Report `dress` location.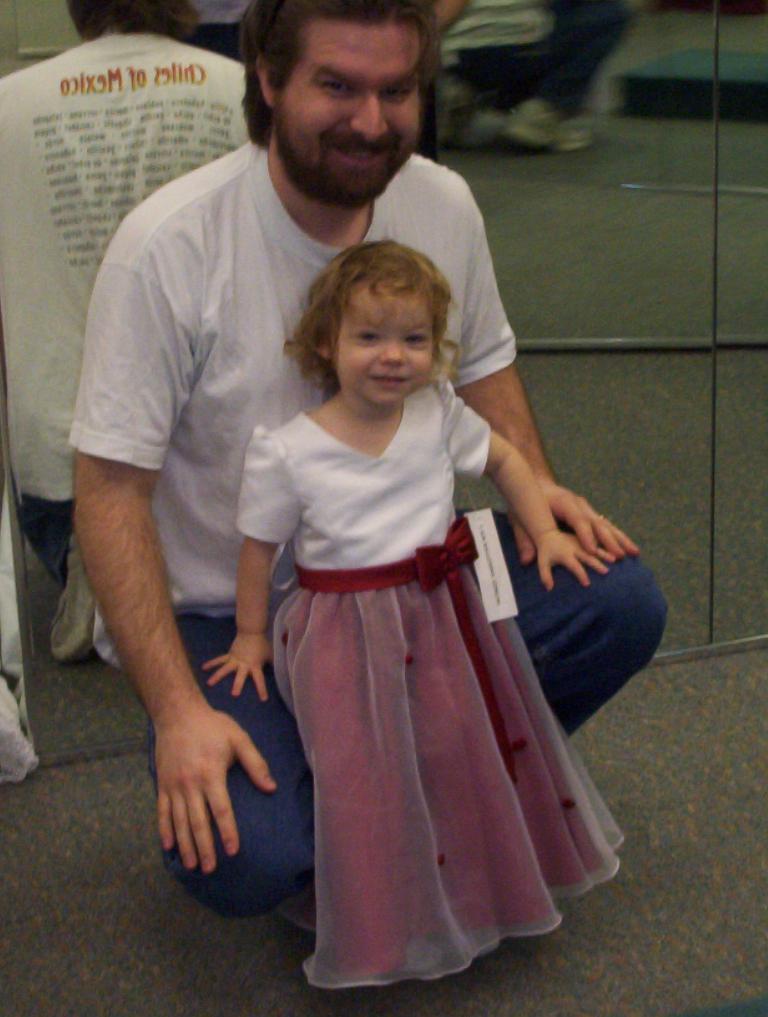
Report: {"x1": 208, "y1": 407, "x2": 625, "y2": 1016}.
